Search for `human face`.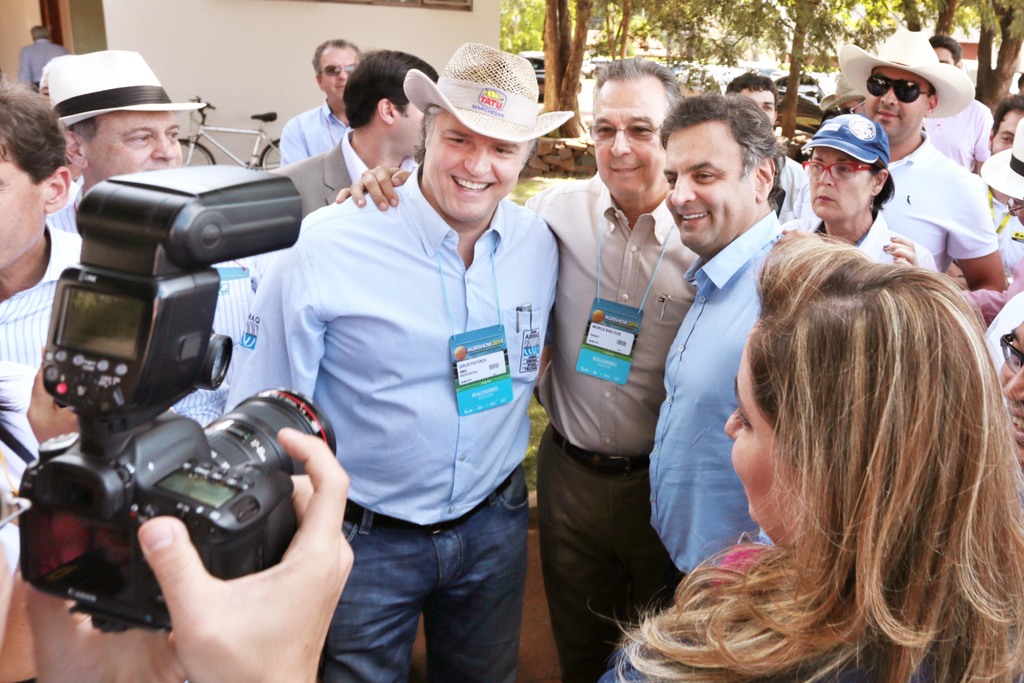
Found at (591, 79, 664, 195).
